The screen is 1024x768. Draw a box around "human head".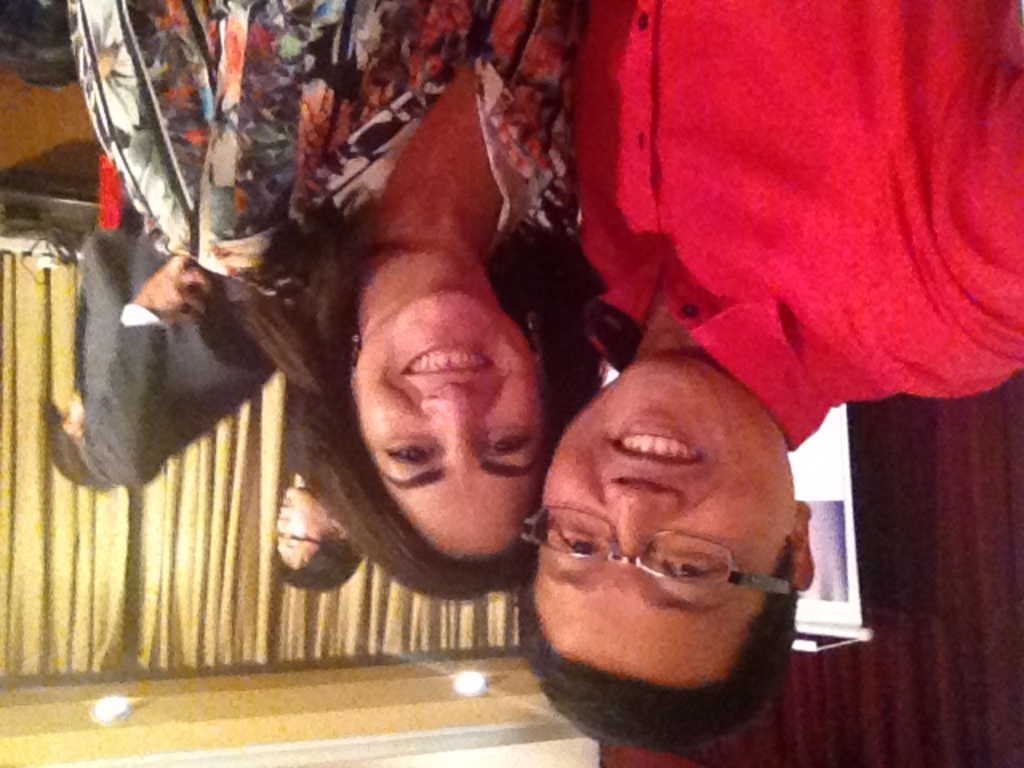
l=342, t=293, r=560, b=560.
